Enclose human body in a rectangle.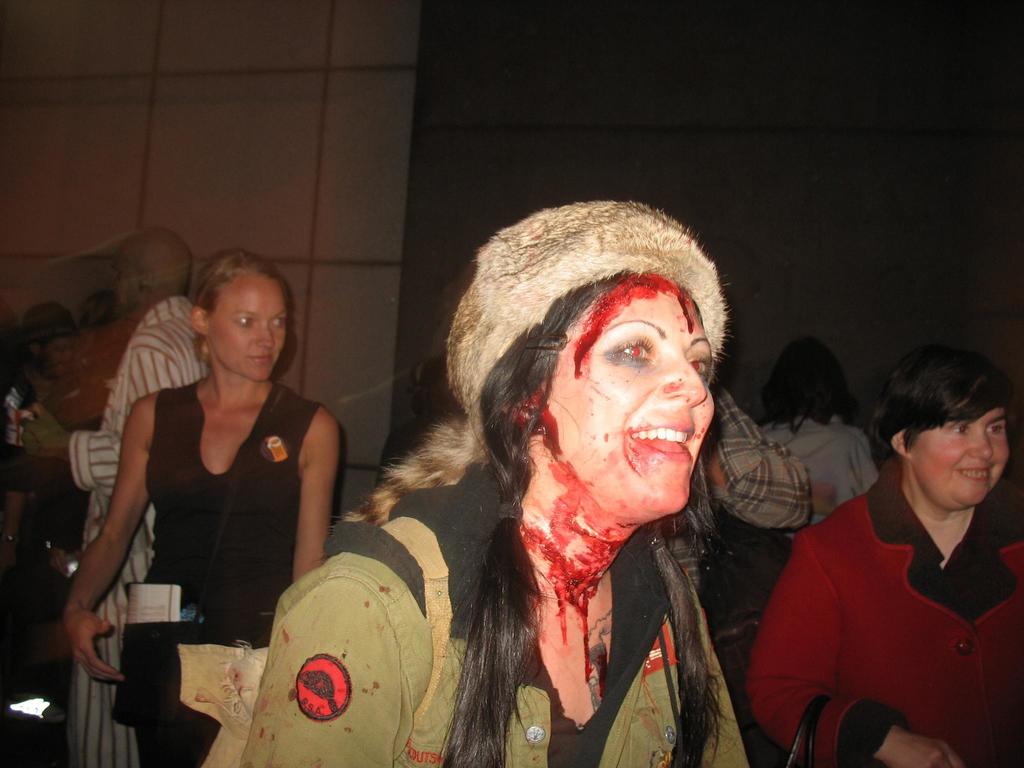
{"left": 657, "top": 385, "right": 837, "bottom": 593}.
